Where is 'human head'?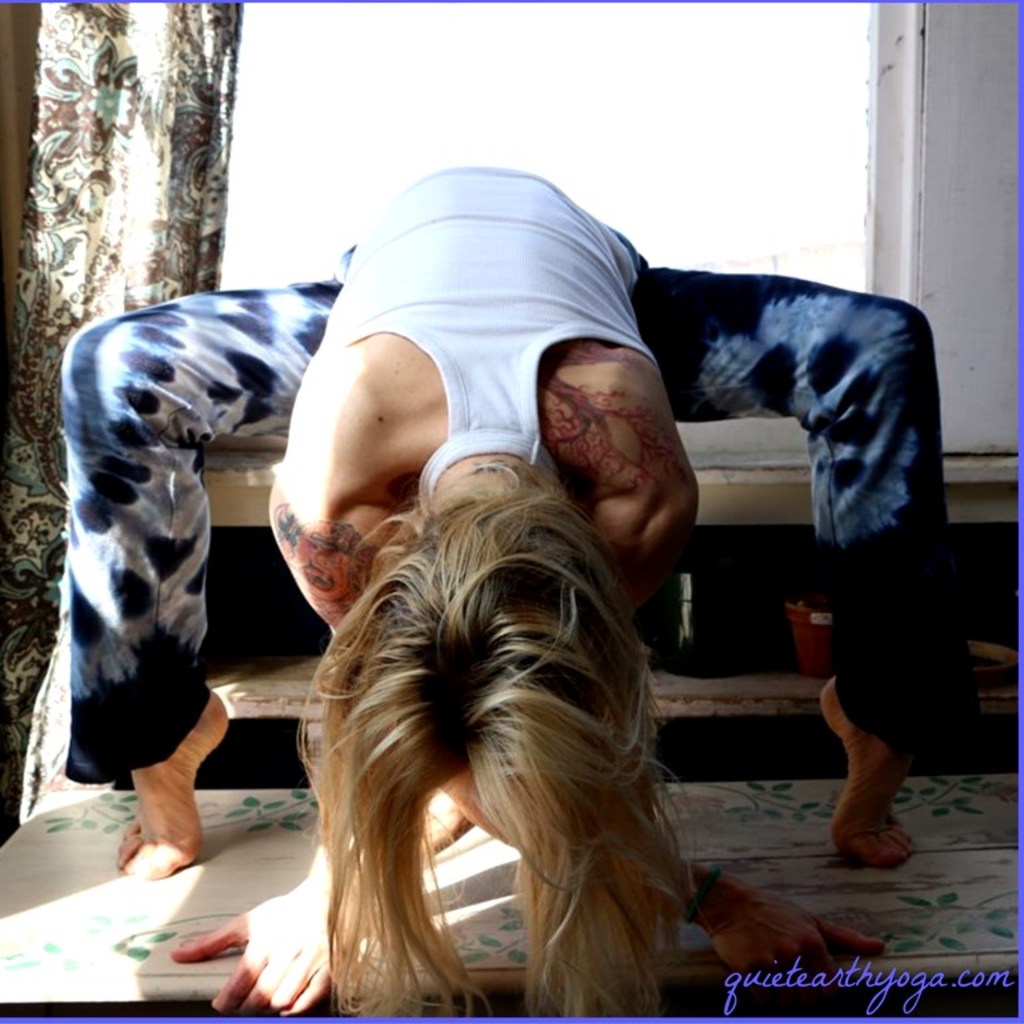
box(309, 463, 695, 1019).
